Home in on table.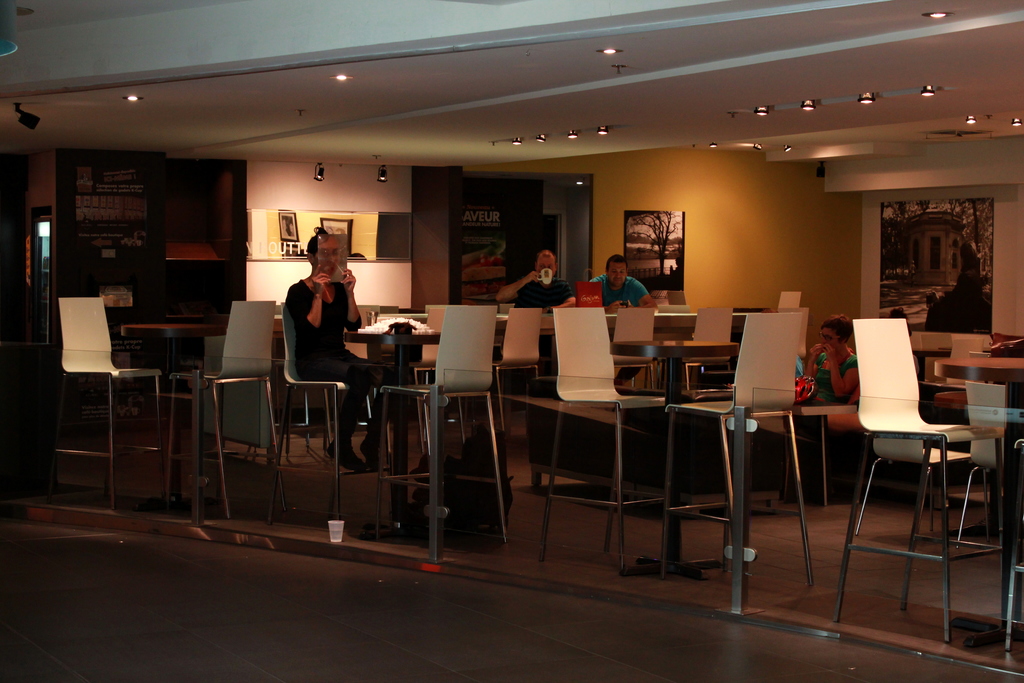
Homed in at BBox(118, 322, 227, 509).
